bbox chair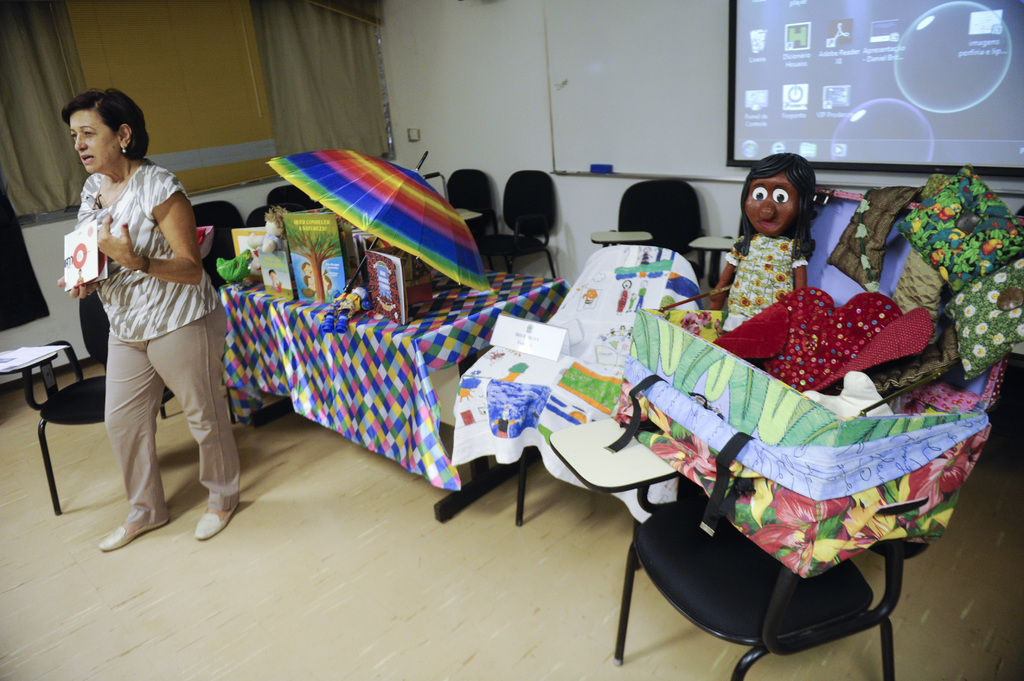
box(243, 207, 277, 233)
